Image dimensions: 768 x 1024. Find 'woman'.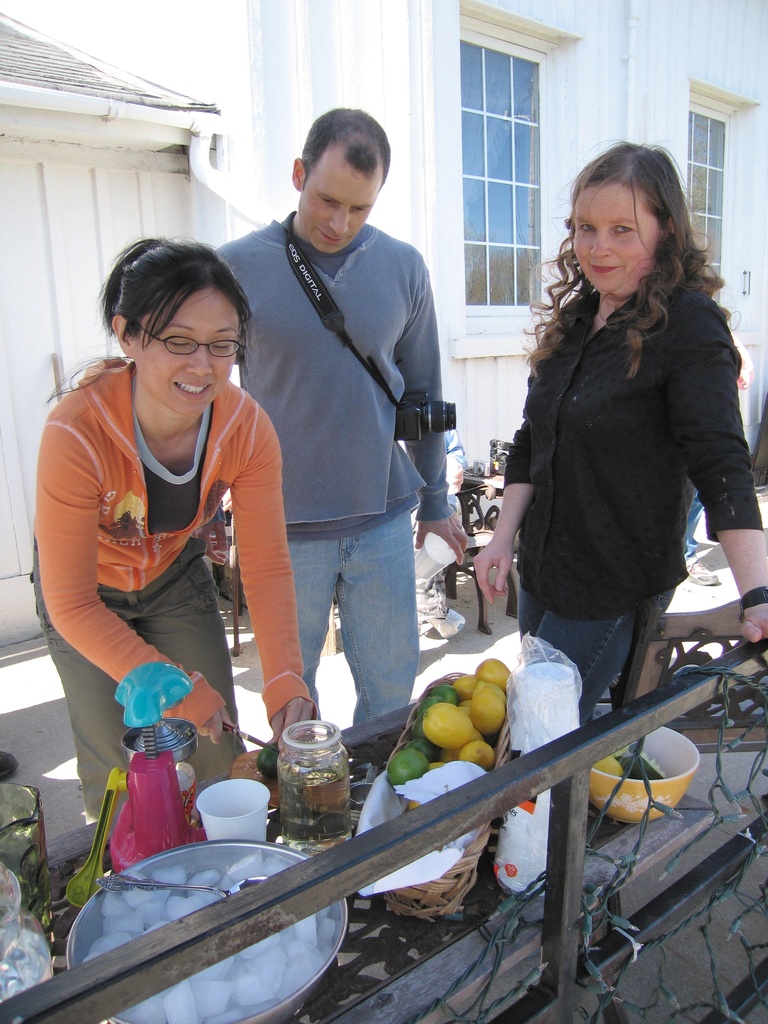
crop(36, 238, 301, 796).
